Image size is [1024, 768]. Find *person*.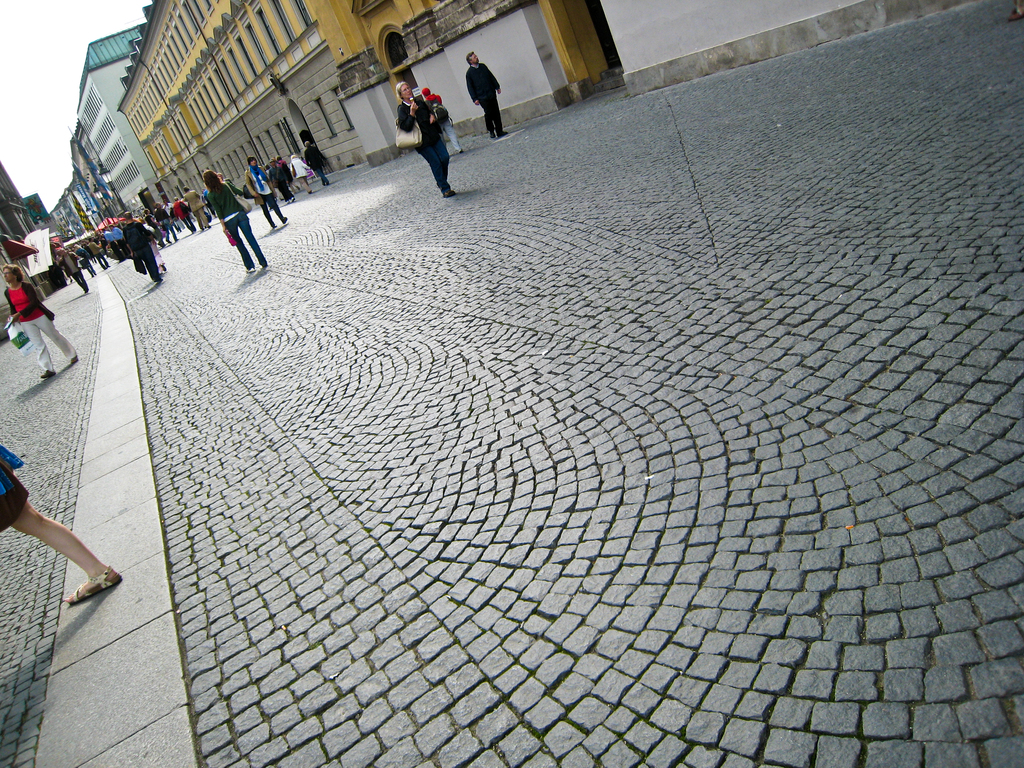
select_region(0, 263, 77, 382).
